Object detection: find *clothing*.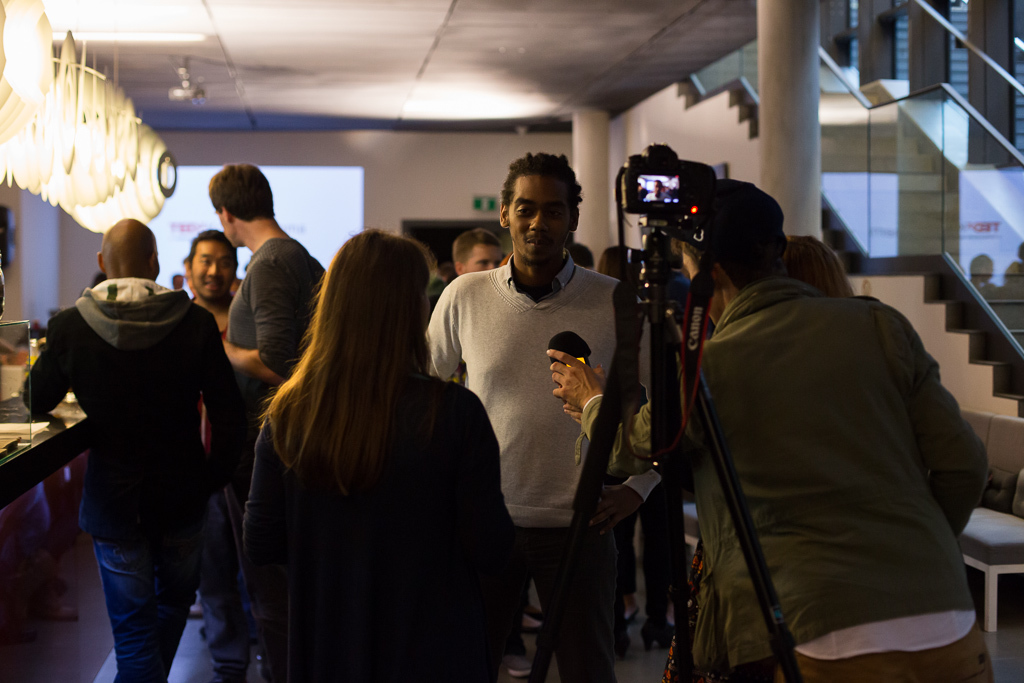
box=[210, 307, 523, 672].
